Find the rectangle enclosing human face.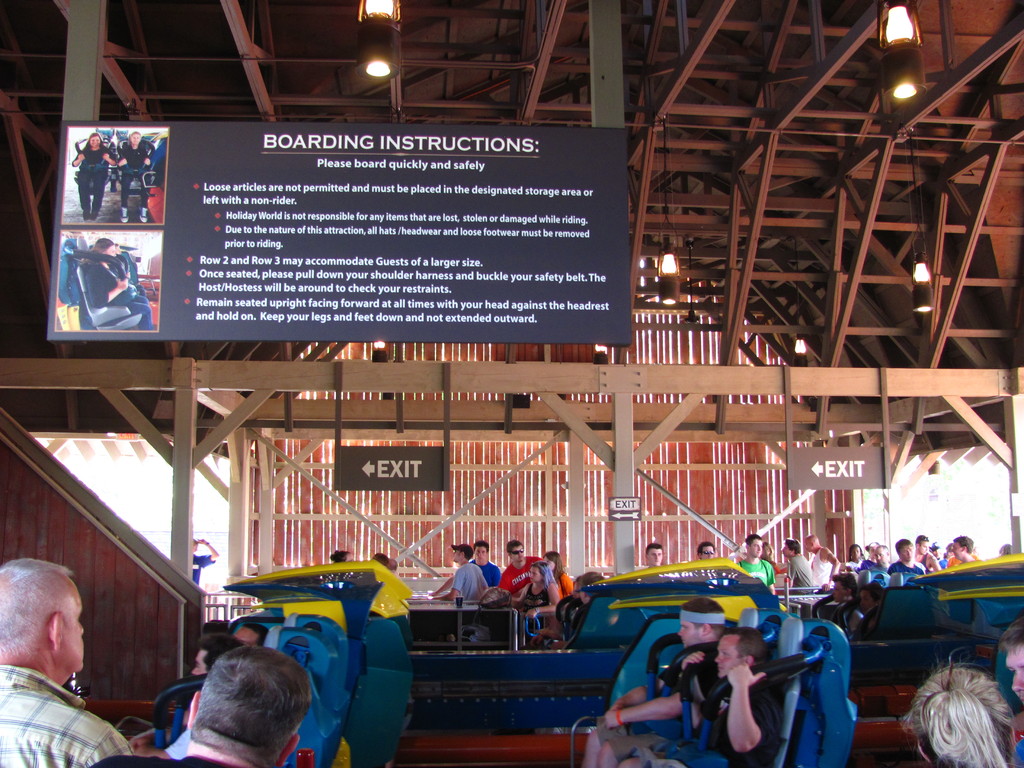
l=534, t=570, r=540, b=582.
